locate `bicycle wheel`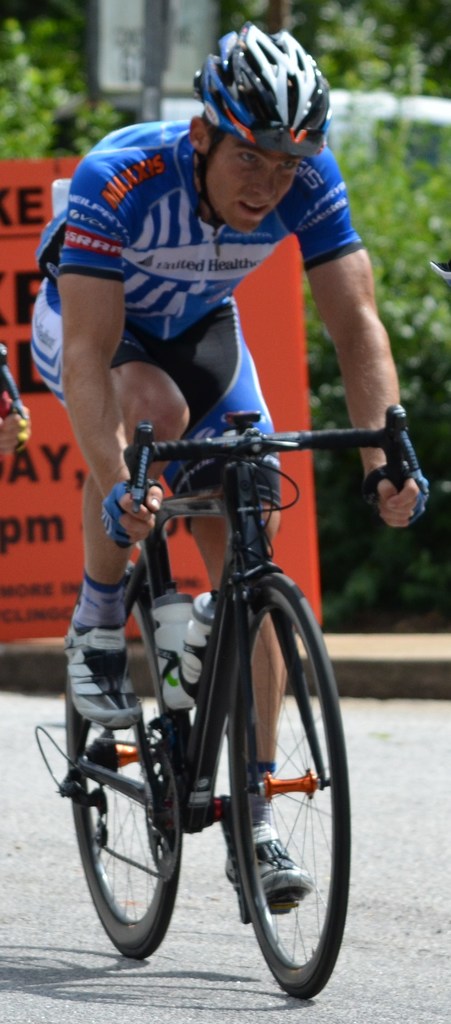
crop(214, 550, 356, 1014)
